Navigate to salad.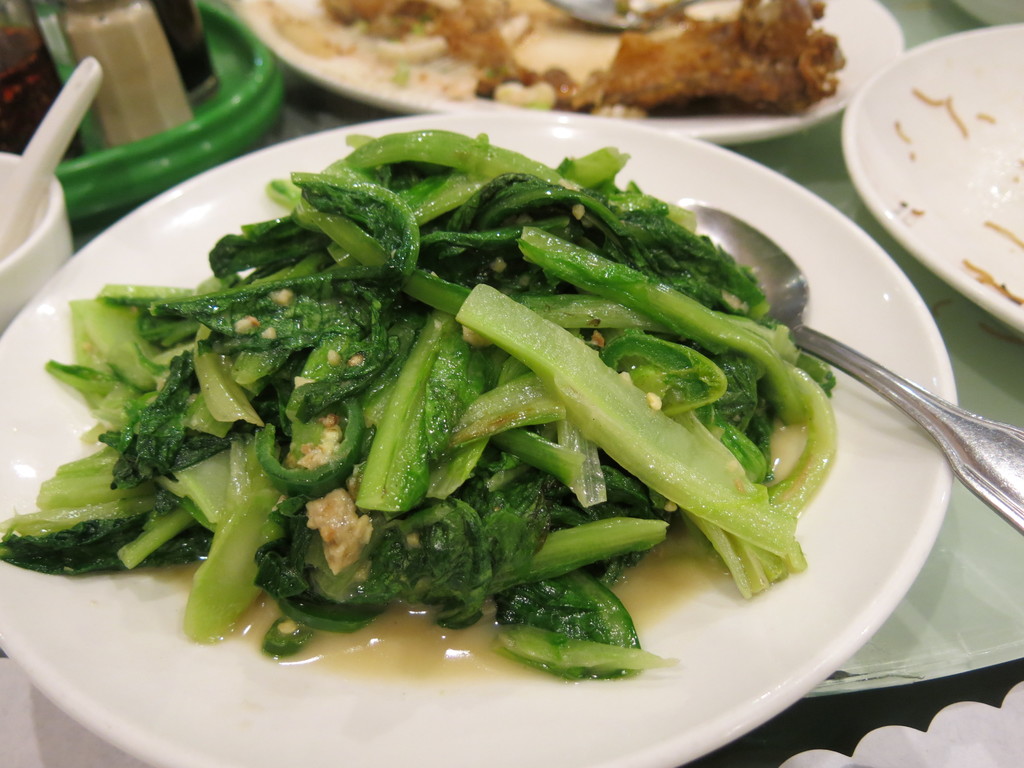
Navigation target: rect(0, 125, 842, 686).
